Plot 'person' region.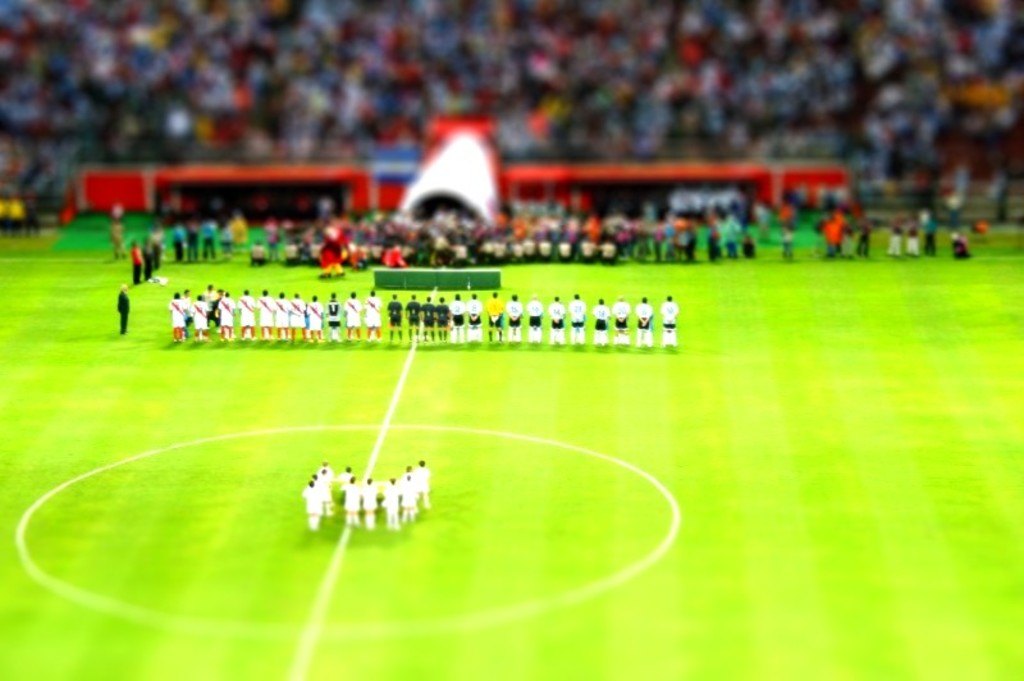
Plotted at 468,293,483,342.
